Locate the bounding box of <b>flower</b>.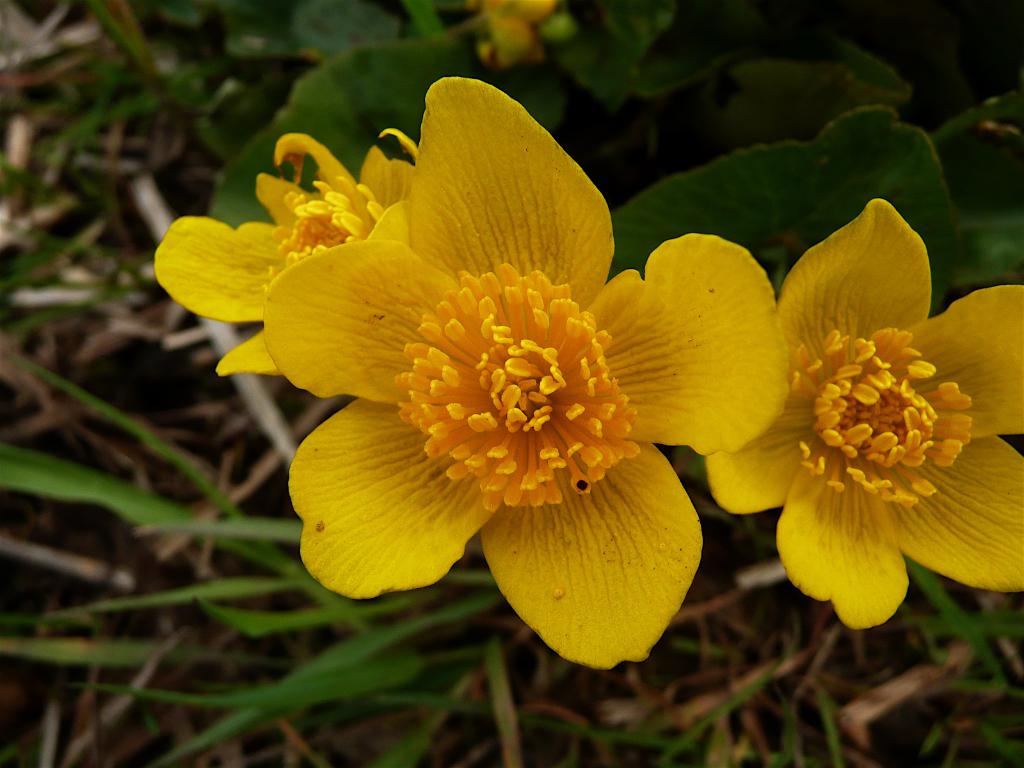
Bounding box: x1=707 y1=196 x2=1023 y2=632.
